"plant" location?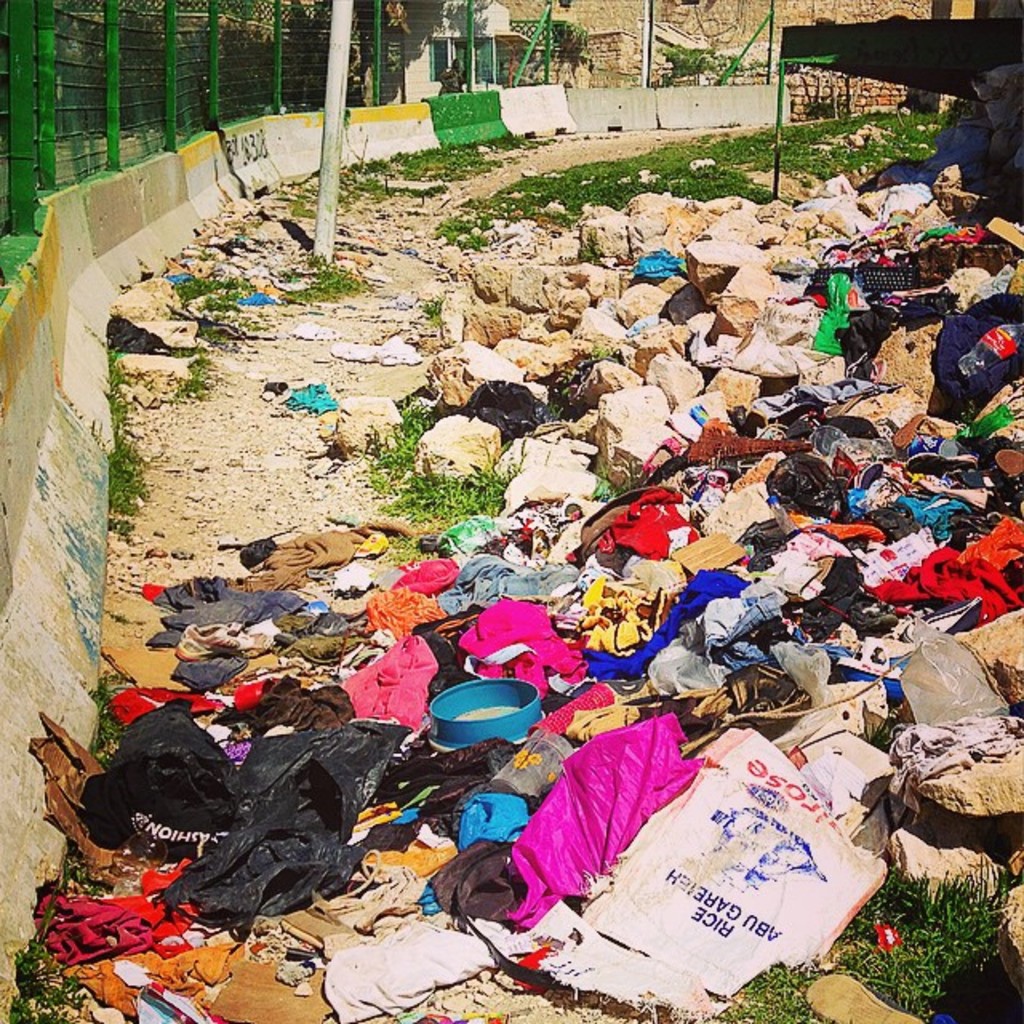
<bbox>6, 923, 85, 1022</bbox>
